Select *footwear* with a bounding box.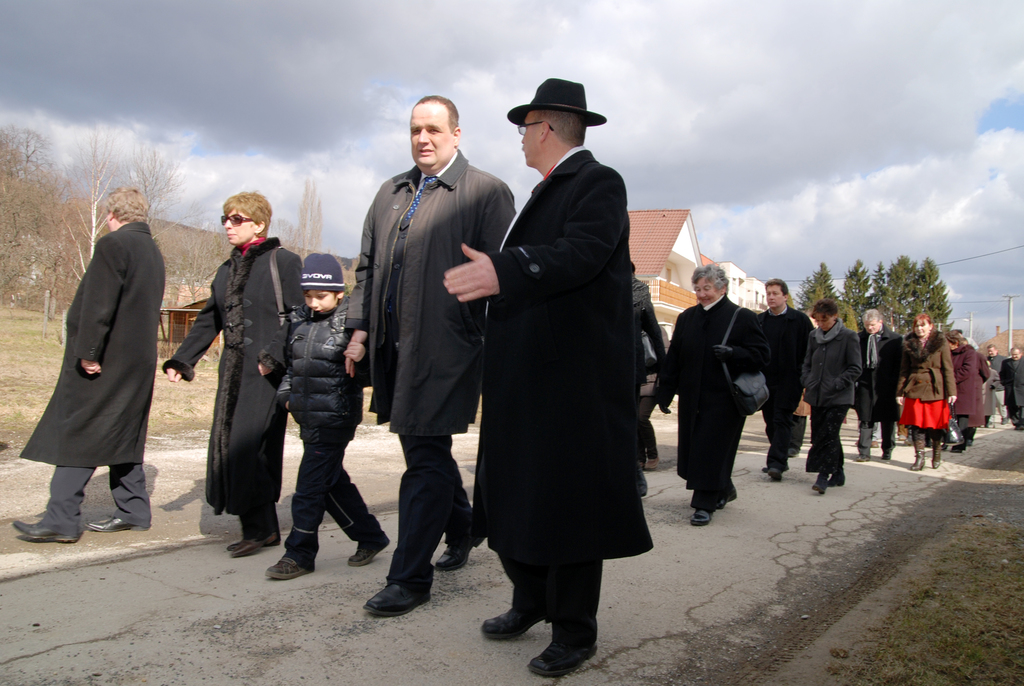
box=[829, 471, 846, 488].
